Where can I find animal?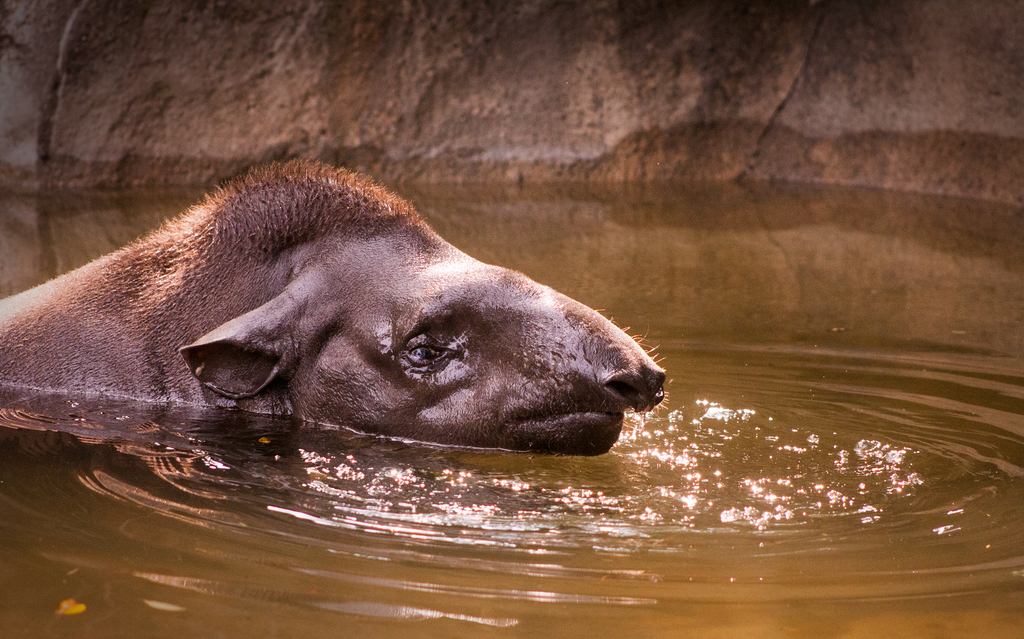
You can find it at x1=0 y1=158 x2=666 y2=502.
